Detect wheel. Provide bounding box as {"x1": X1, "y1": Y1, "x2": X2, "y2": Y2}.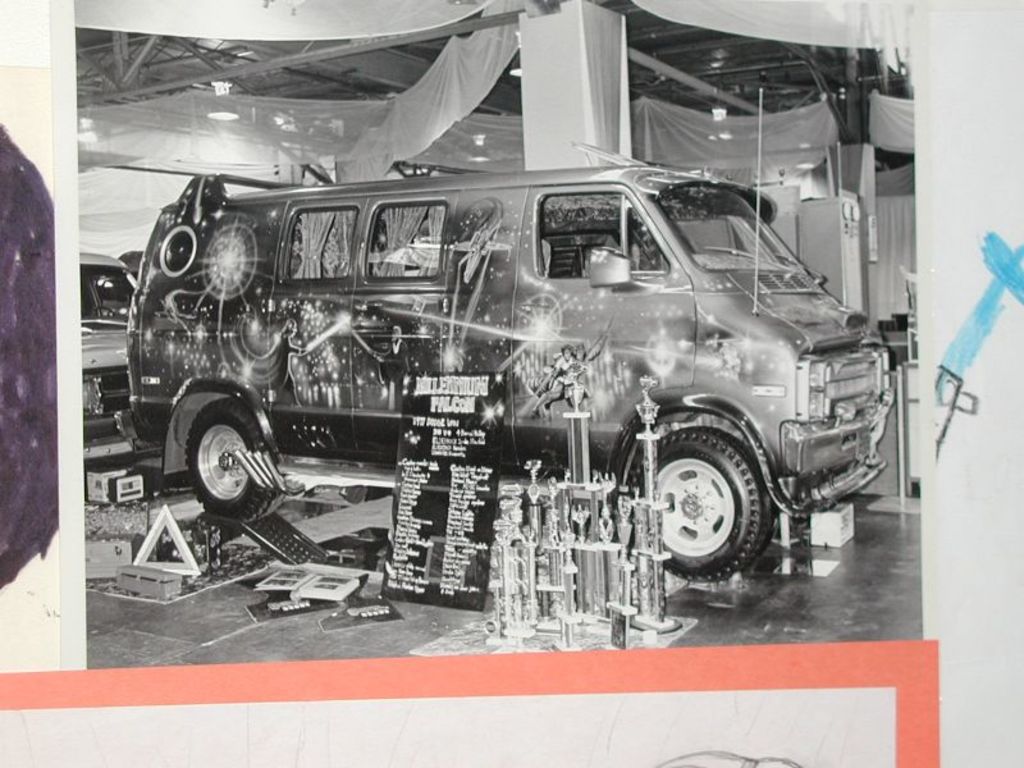
{"x1": 630, "y1": 425, "x2": 780, "y2": 584}.
